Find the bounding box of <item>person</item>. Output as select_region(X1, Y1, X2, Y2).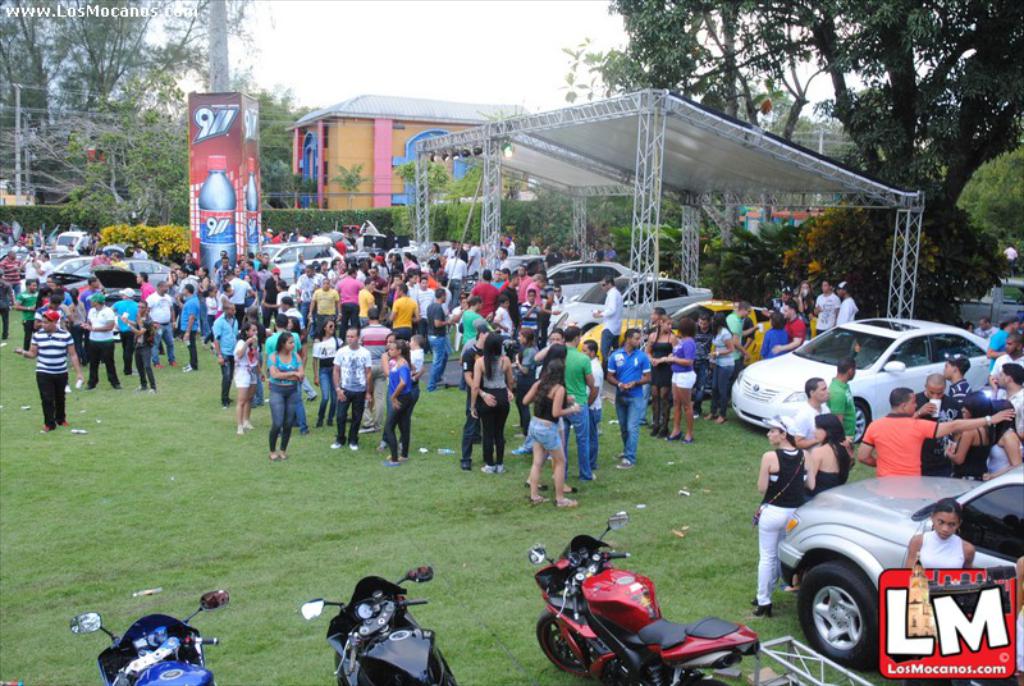
select_region(836, 282, 859, 323).
